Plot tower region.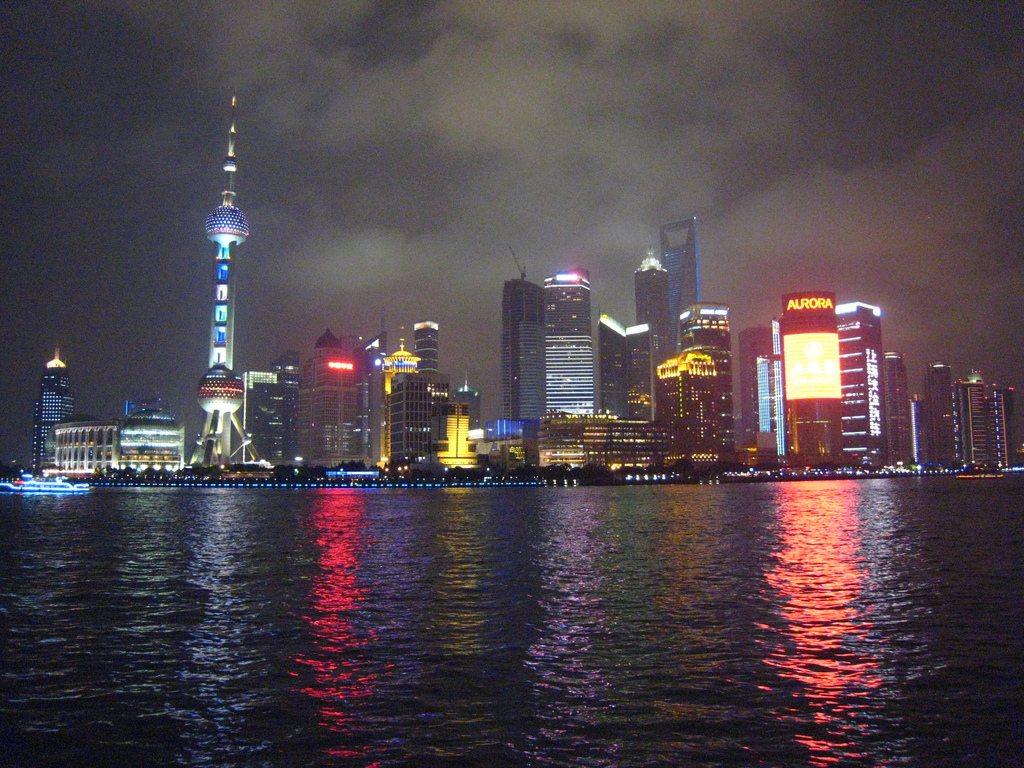
Plotted at (x1=247, y1=323, x2=490, y2=470).
